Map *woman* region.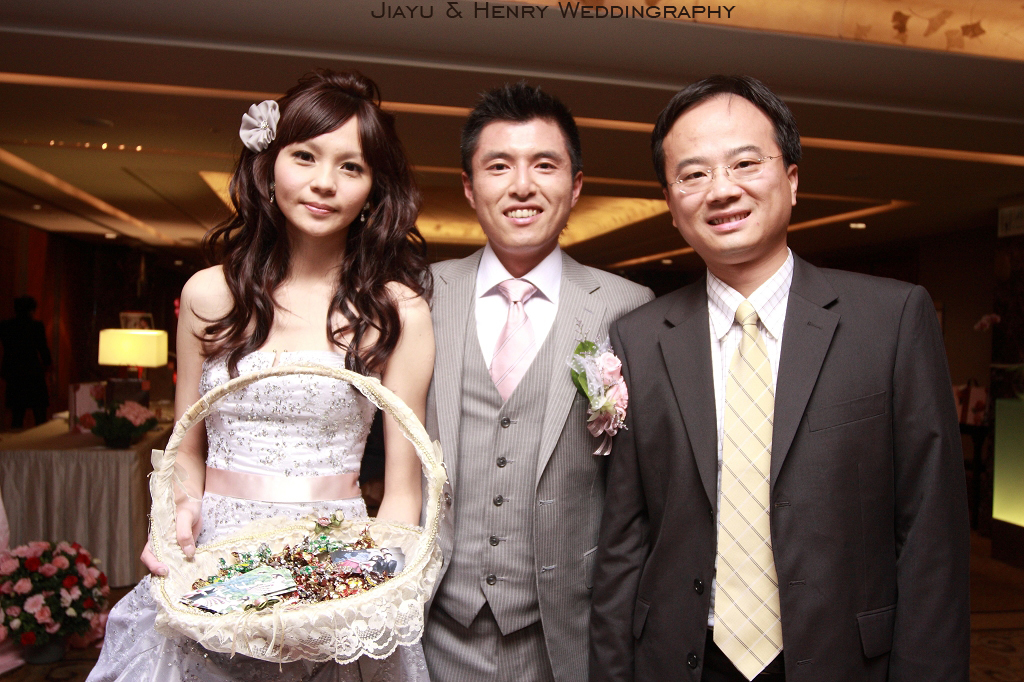
Mapped to {"left": 114, "top": 88, "right": 469, "bottom": 675}.
